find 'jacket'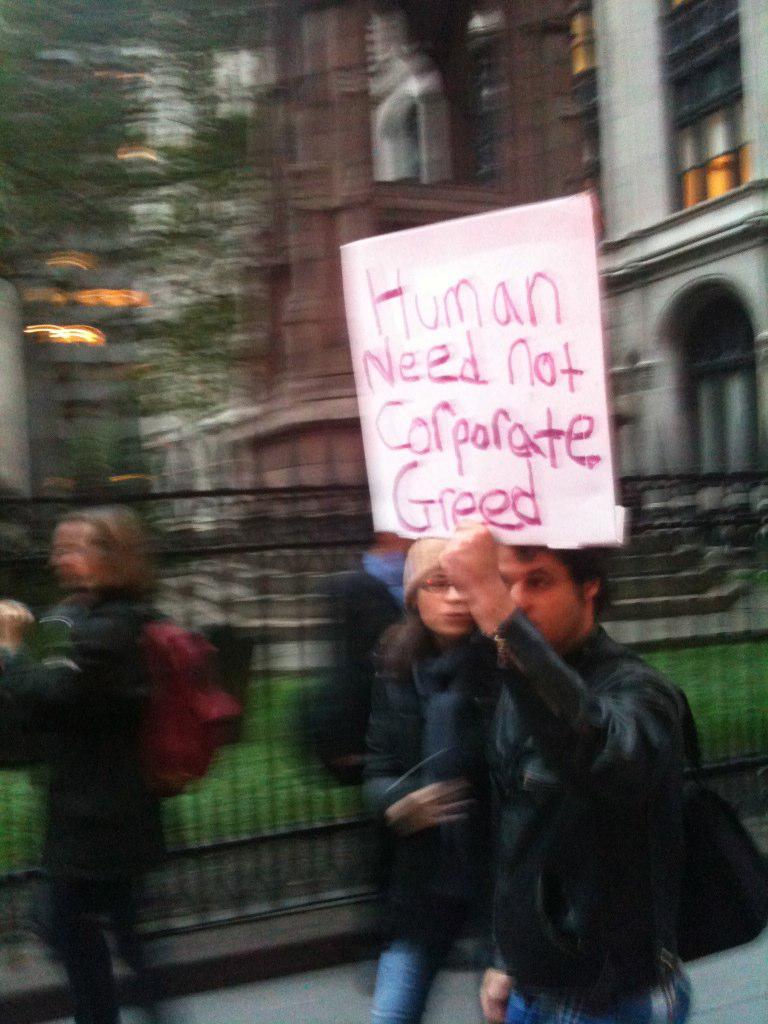
box=[407, 570, 728, 1011]
